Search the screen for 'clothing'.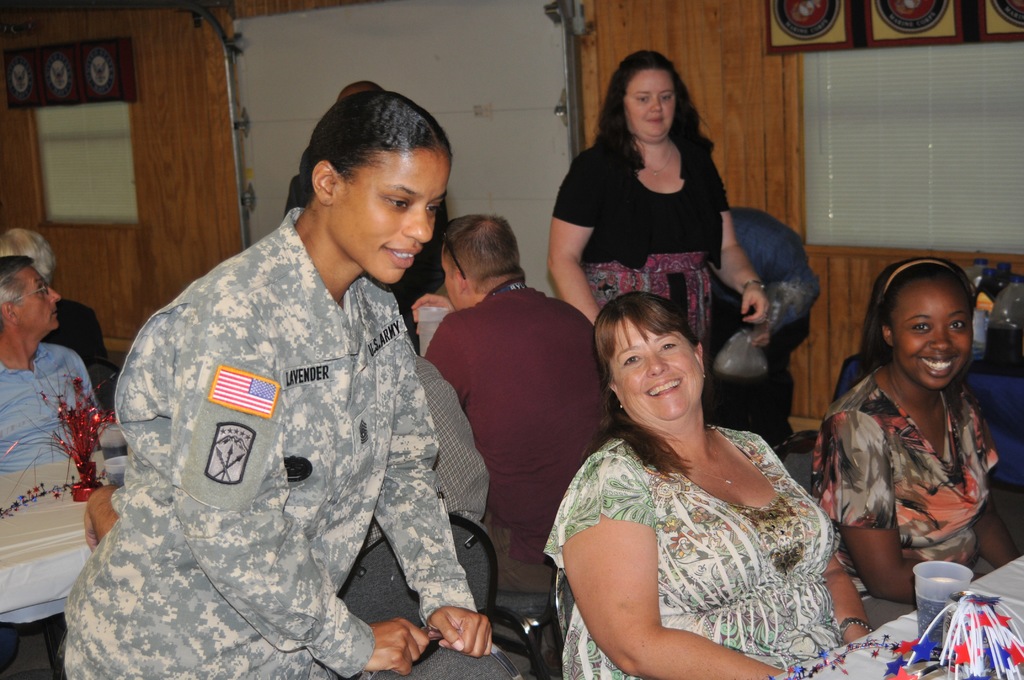
Found at Rect(427, 276, 595, 590).
